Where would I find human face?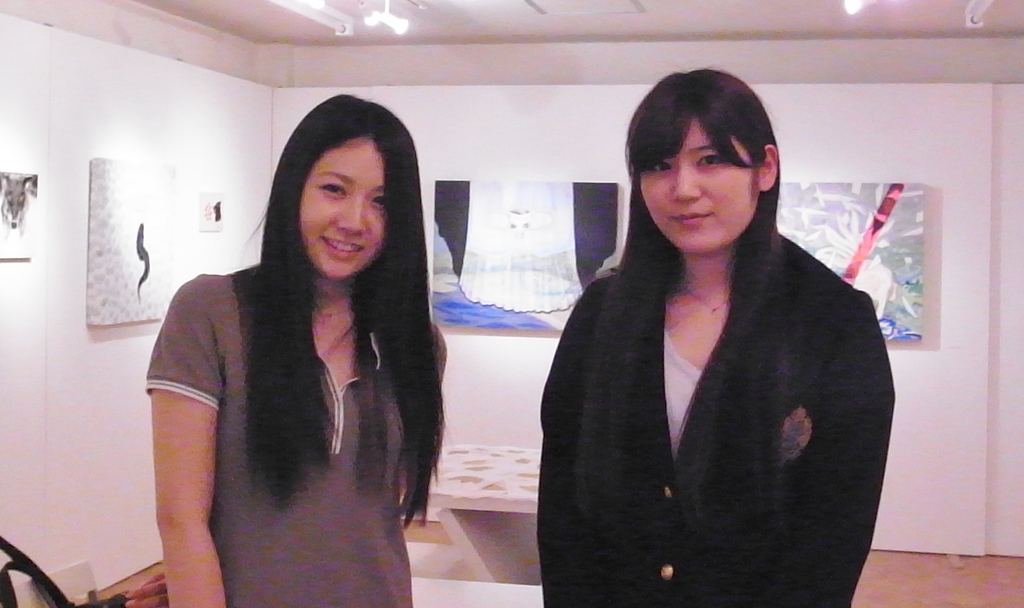
At (left=303, top=139, right=384, bottom=284).
